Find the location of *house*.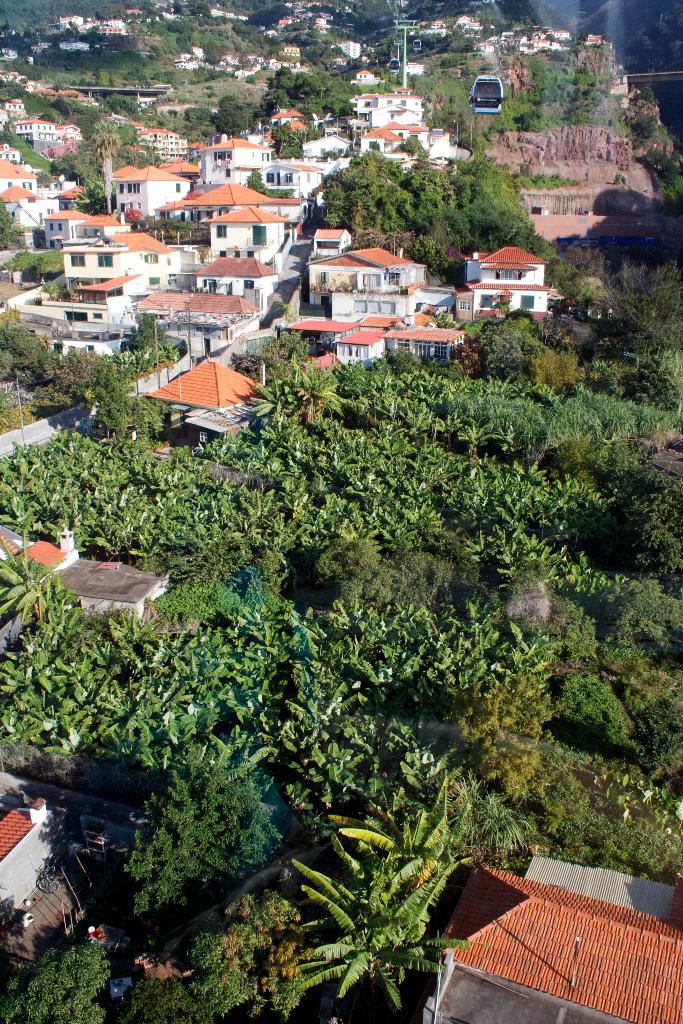
Location: (left=456, top=237, right=547, bottom=281).
